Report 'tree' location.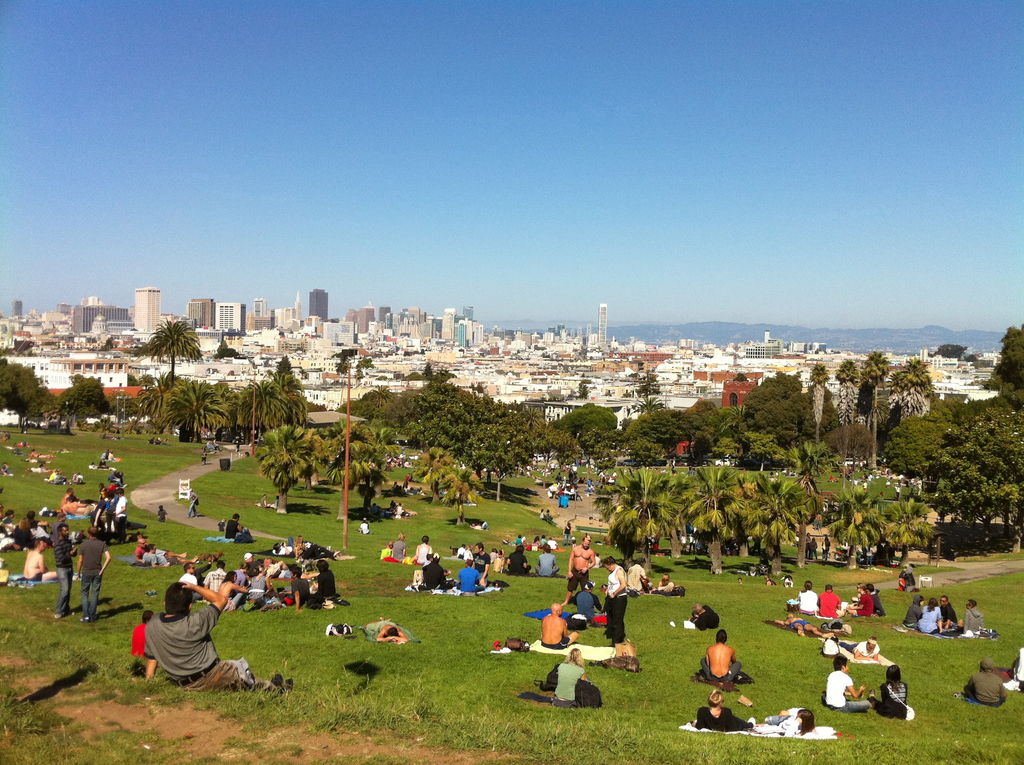
Report: 417 442 479 524.
